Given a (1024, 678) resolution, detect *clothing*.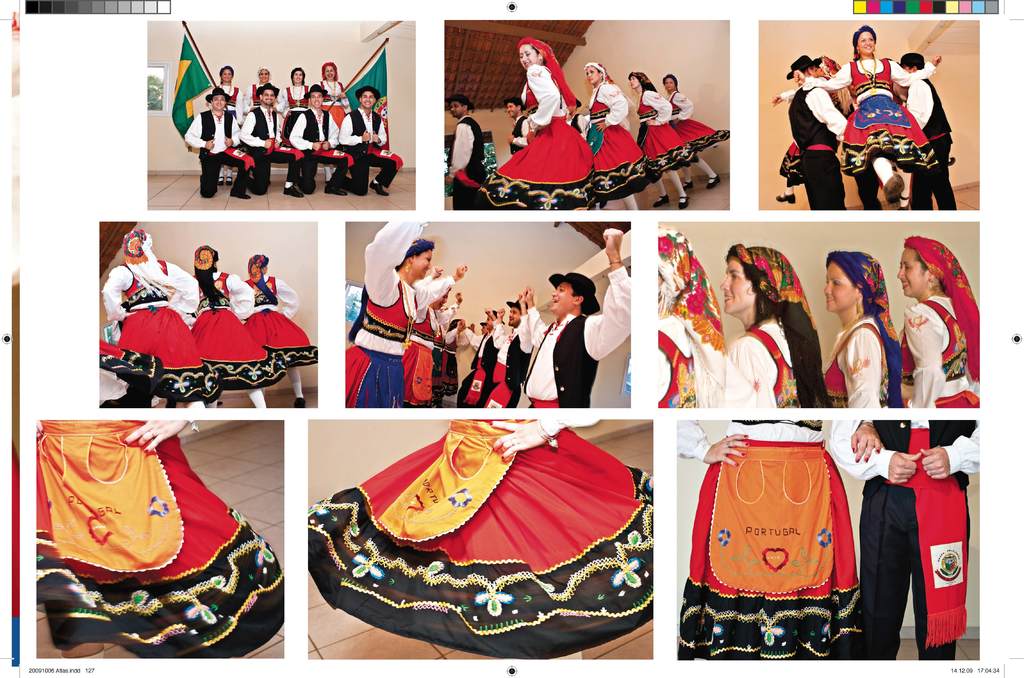
rect(477, 315, 536, 410).
